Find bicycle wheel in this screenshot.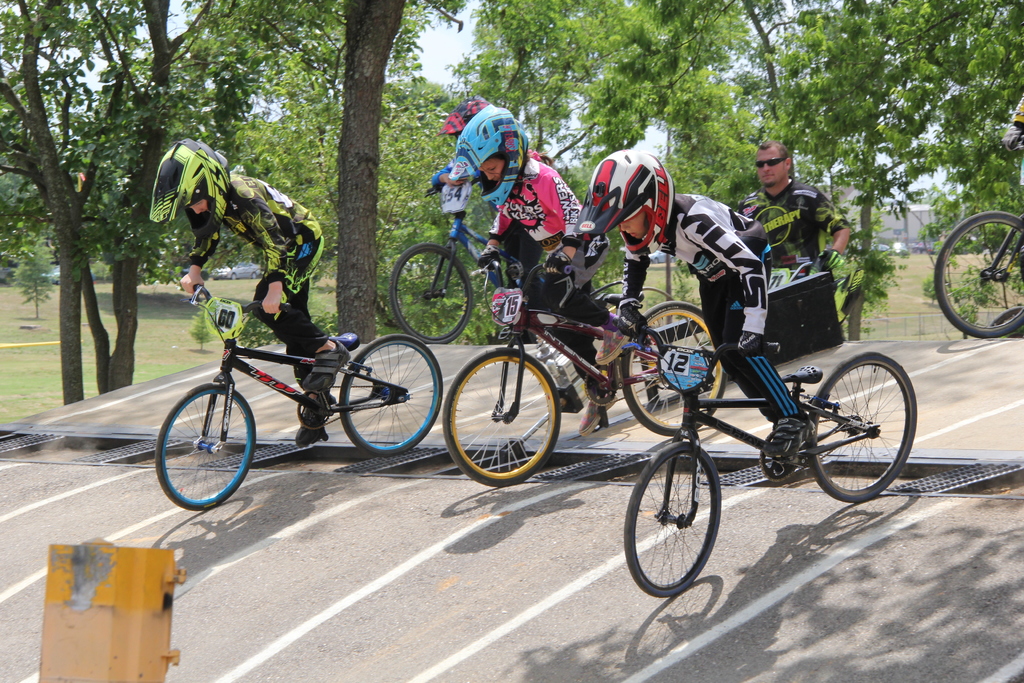
The bounding box for bicycle wheel is box(621, 298, 728, 441).
